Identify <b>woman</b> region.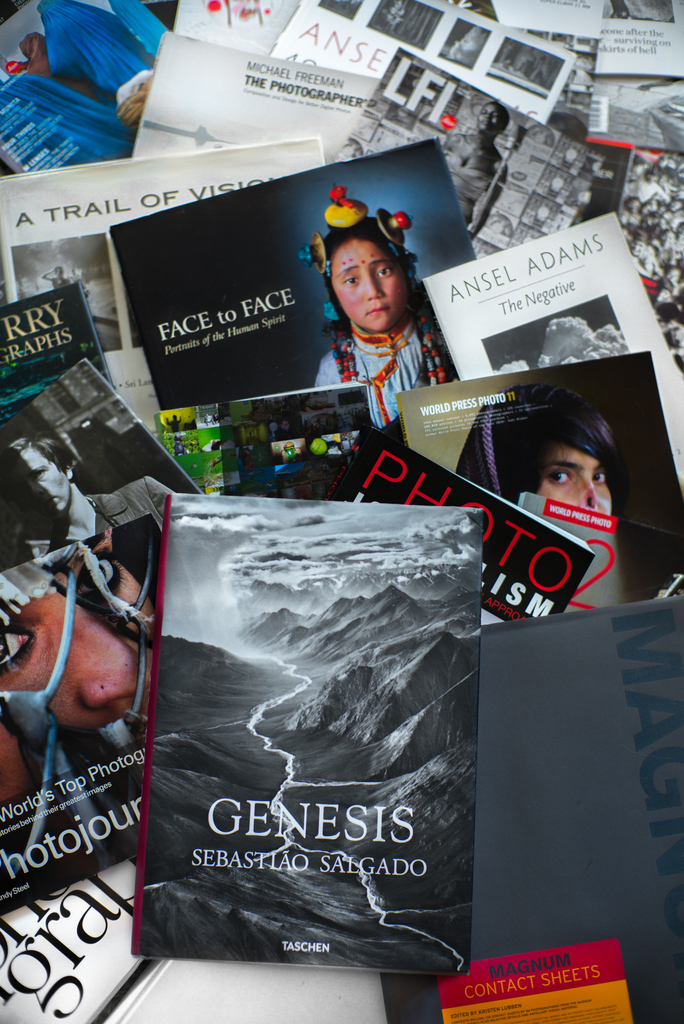
Region: crop(291, 197, 460, 415).
